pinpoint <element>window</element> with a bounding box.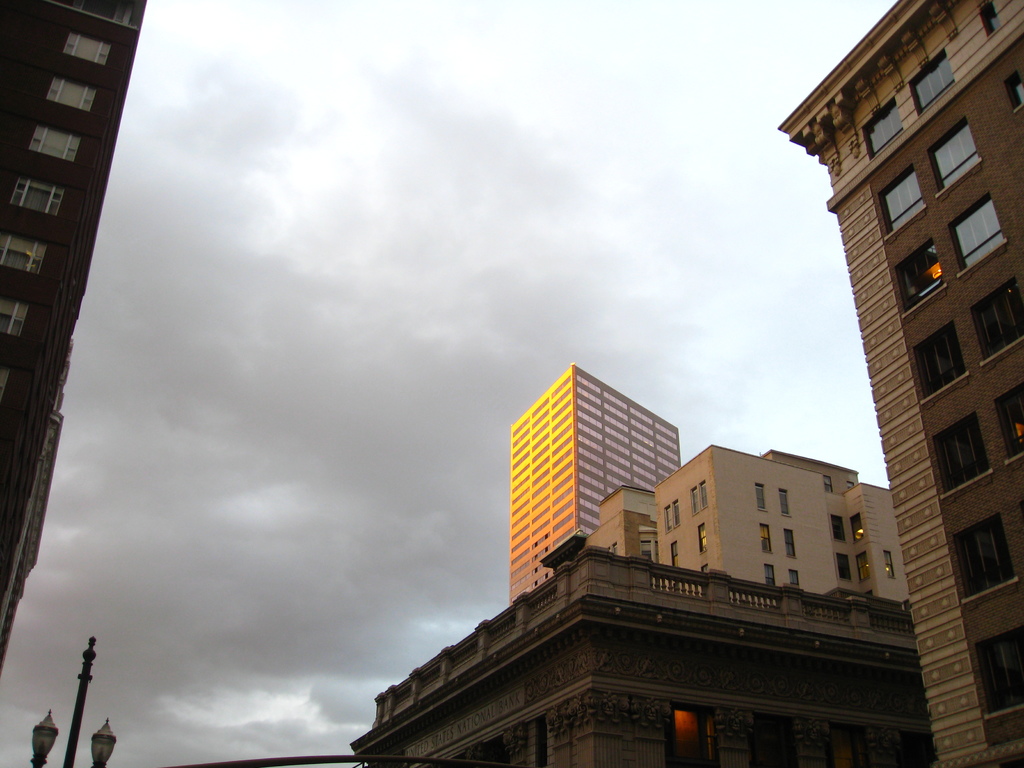
[752, 713, 797, 767].
